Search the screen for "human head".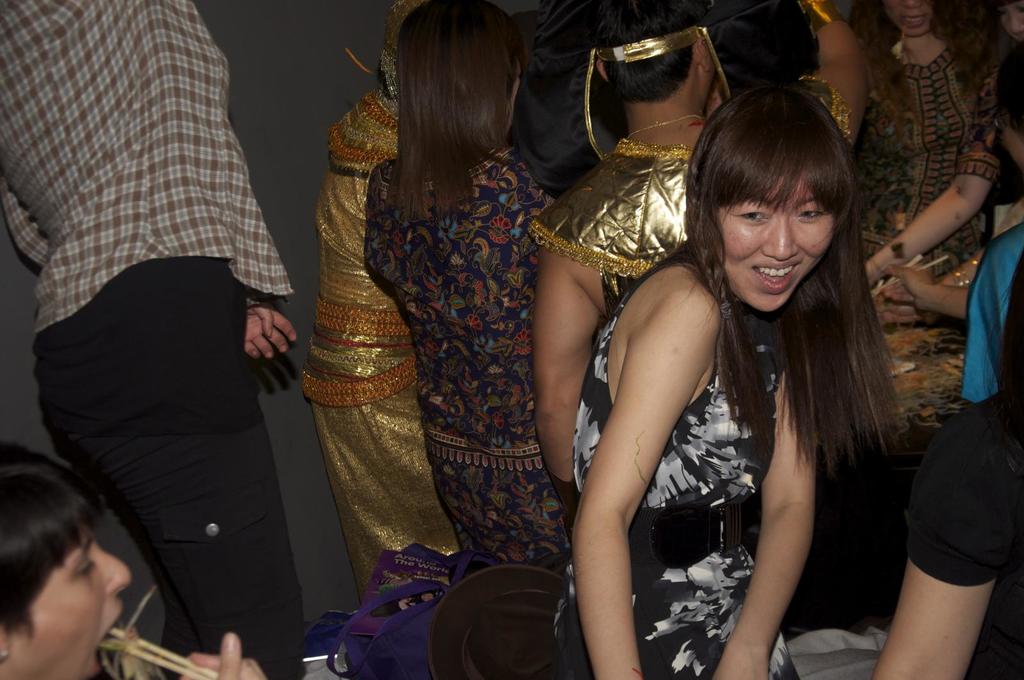
Found at 6:484:136:668.
